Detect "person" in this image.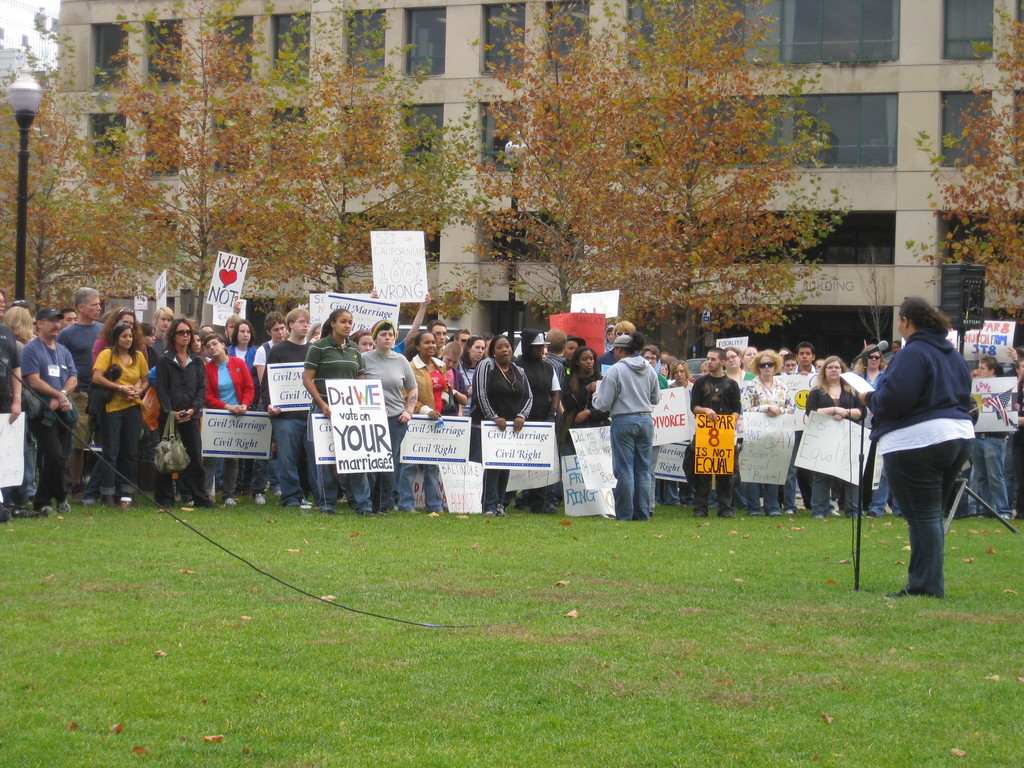
Detection: rect(250, 311, 285, 507).
